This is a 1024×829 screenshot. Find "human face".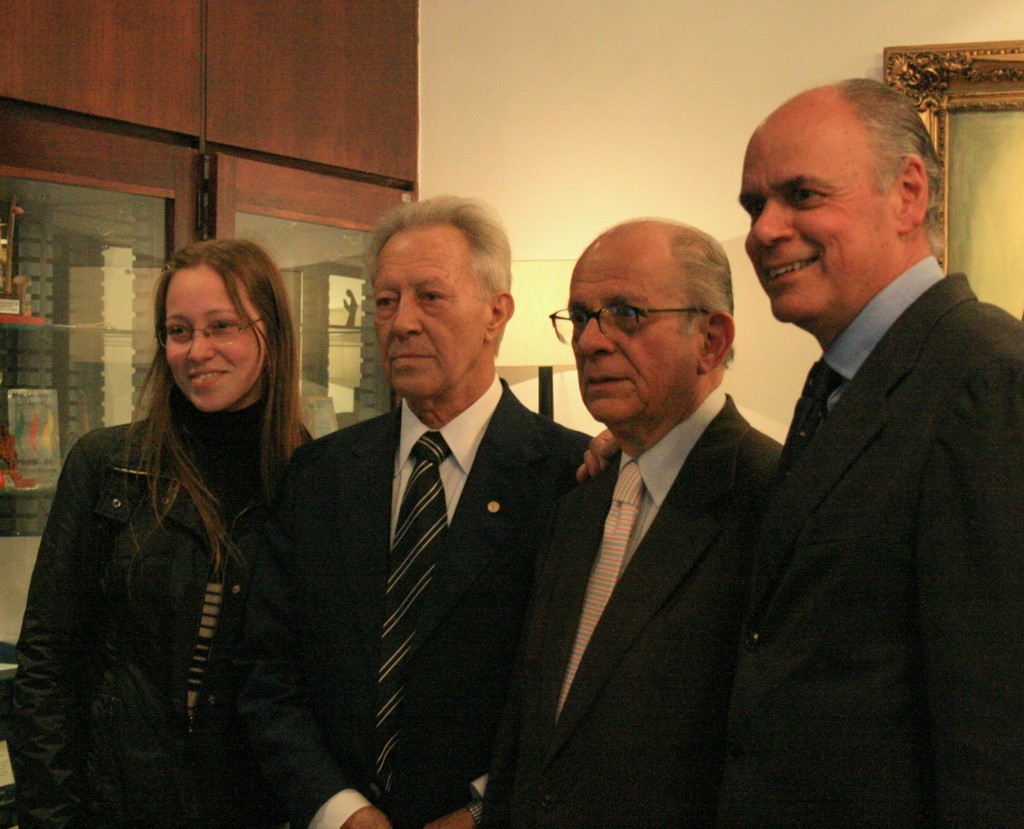
Bounding box: l=167, t=271, r=264, b=415.
